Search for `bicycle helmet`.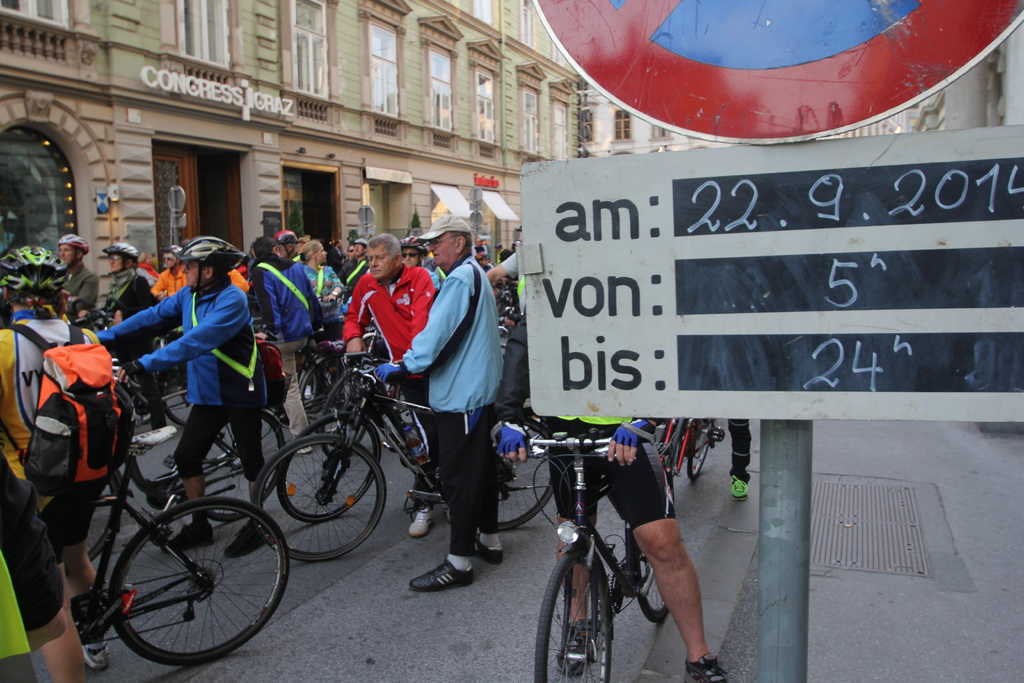
Found at 400/238/428/256.
